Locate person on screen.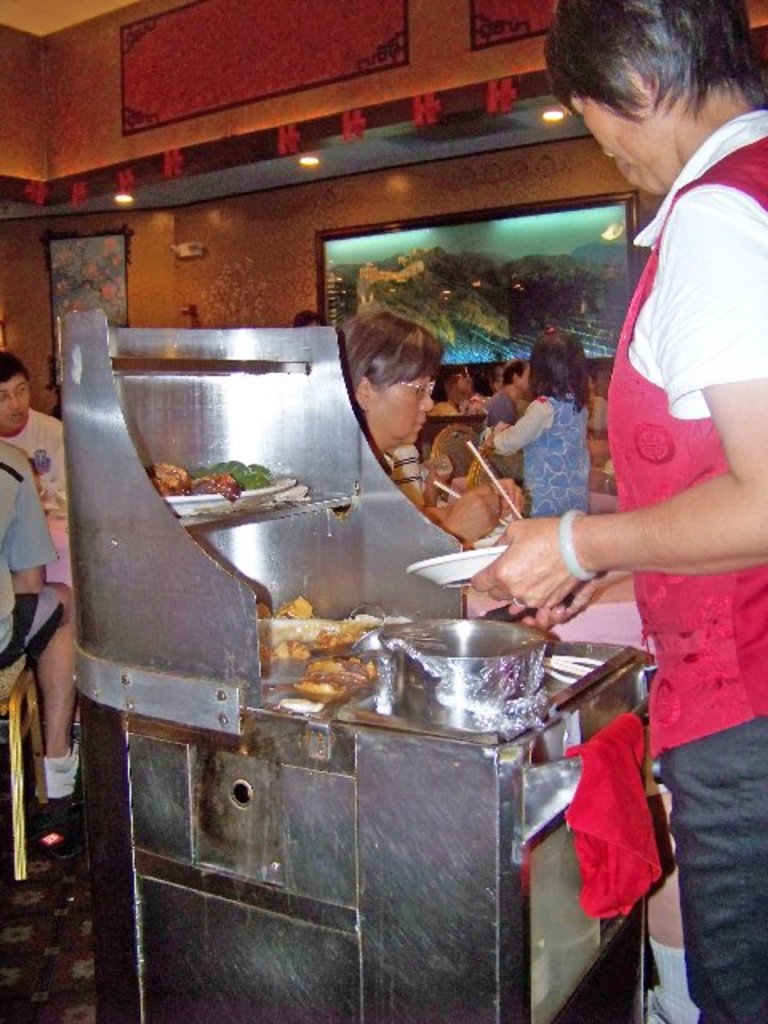
On screen at left=470, top=0, right=766, bottom=1022.
